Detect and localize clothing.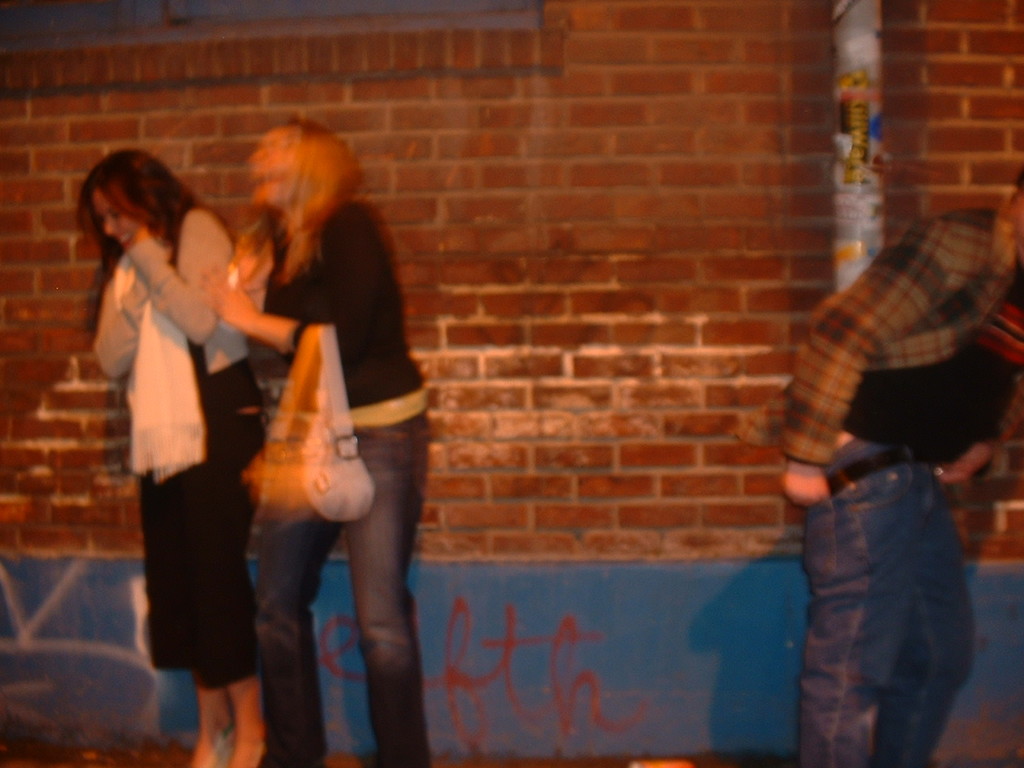
Localized at x1=104 y1=204 x2=278 y2=686.
